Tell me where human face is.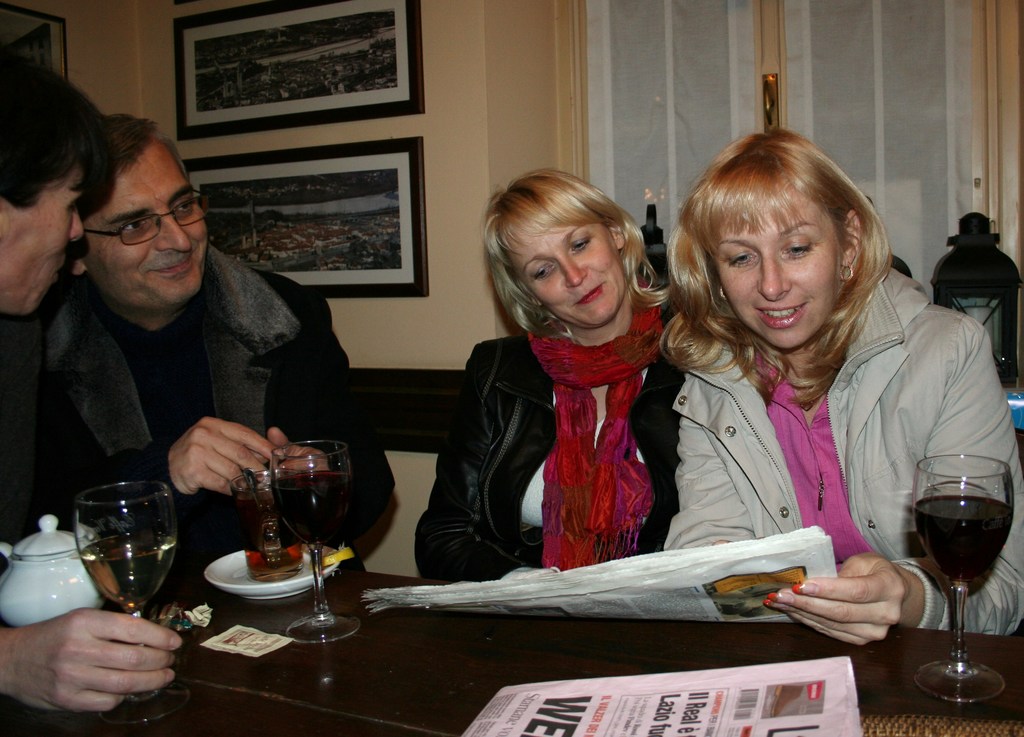
human face is at (8, 179, 81, 320).
